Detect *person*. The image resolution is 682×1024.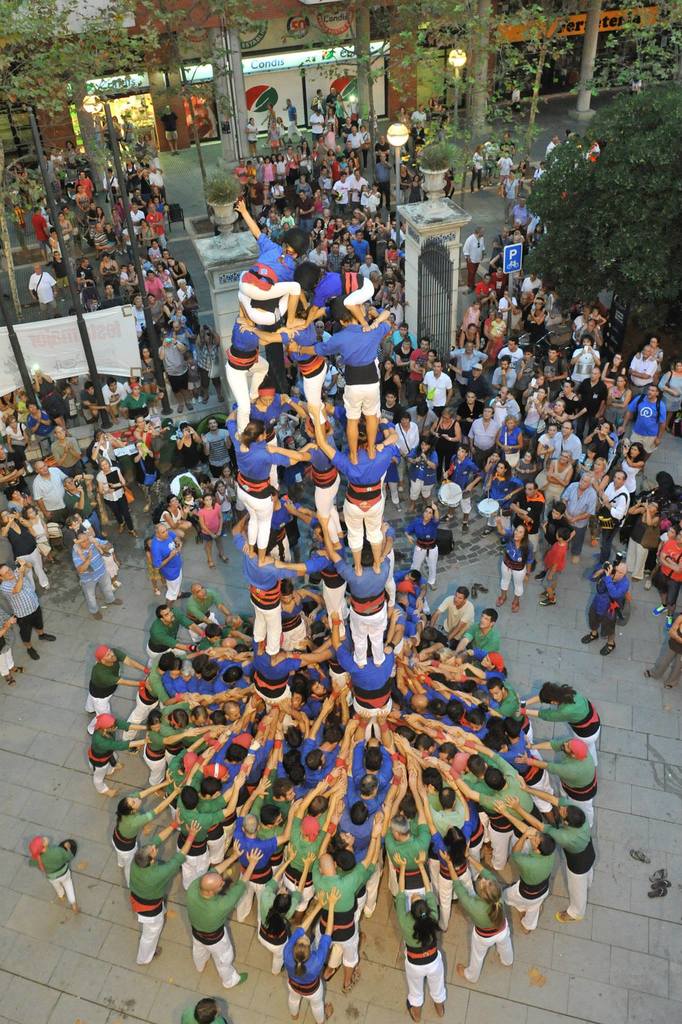
[49,251,71,298].
